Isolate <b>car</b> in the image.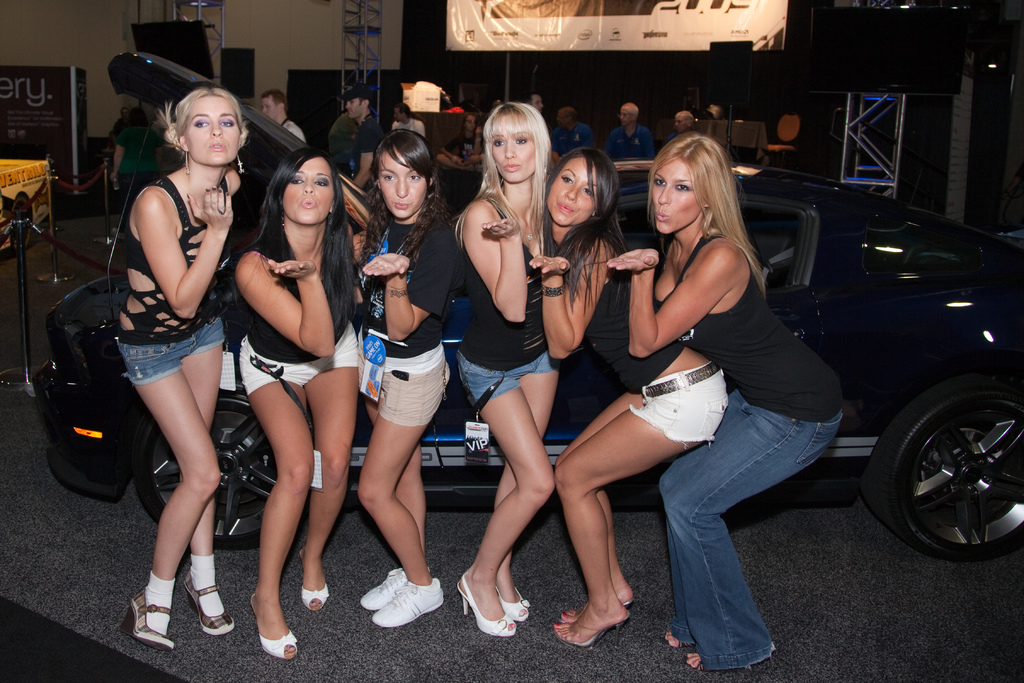
Isolated region: detection(32, 50, 1023, 562).
